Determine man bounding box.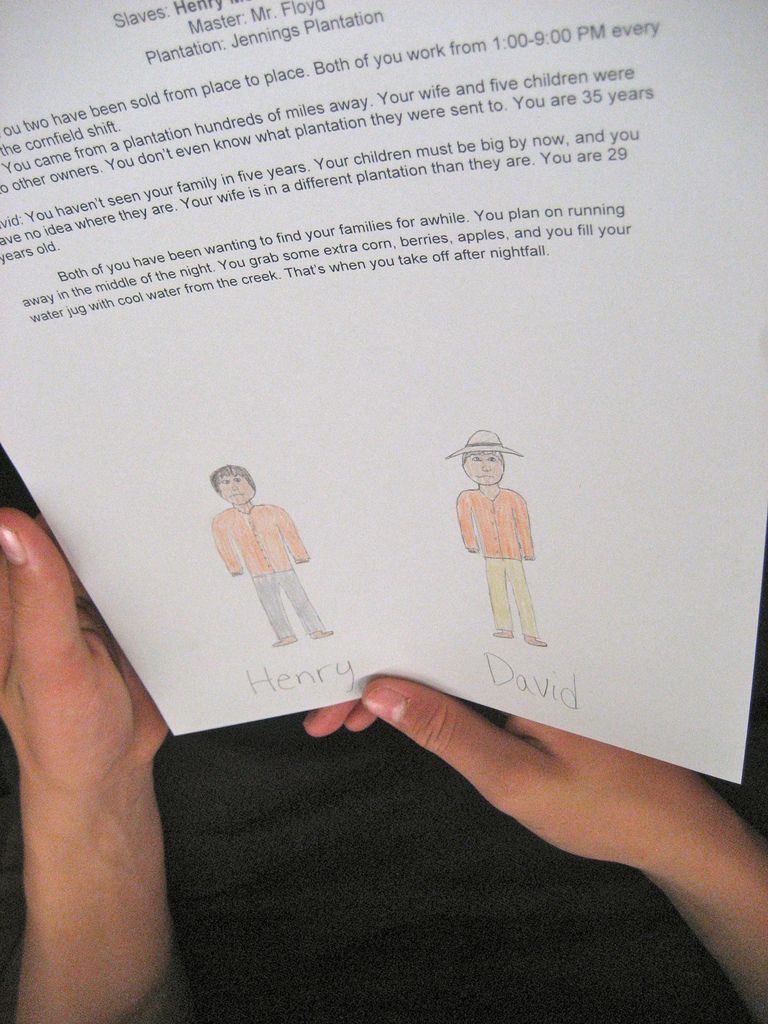
Determined: crop(196, 467, 338, 671).
